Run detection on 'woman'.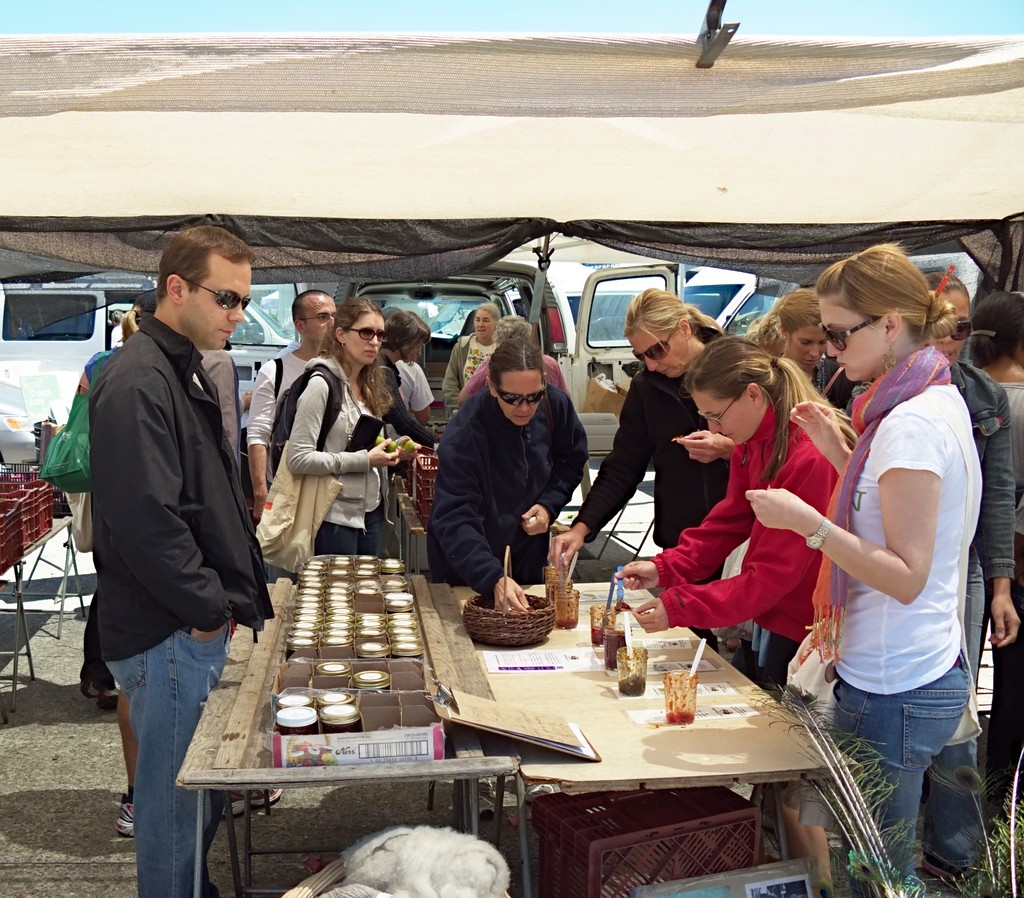
Result: 780, 284, 856, 415.
